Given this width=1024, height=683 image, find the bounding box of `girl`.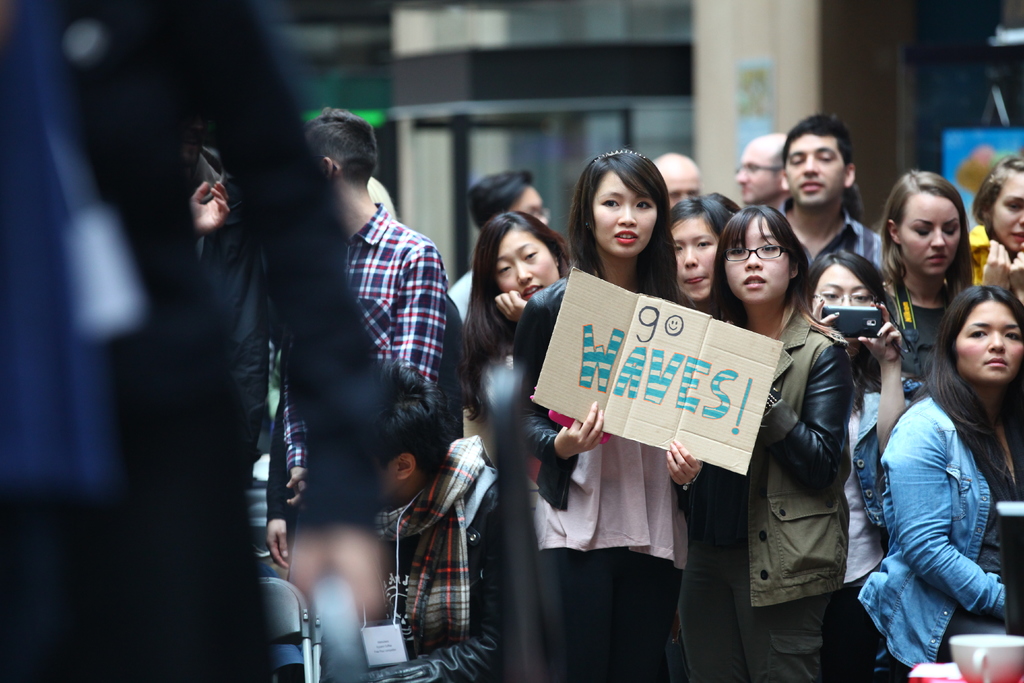
region(672, 195, 733, 309).
